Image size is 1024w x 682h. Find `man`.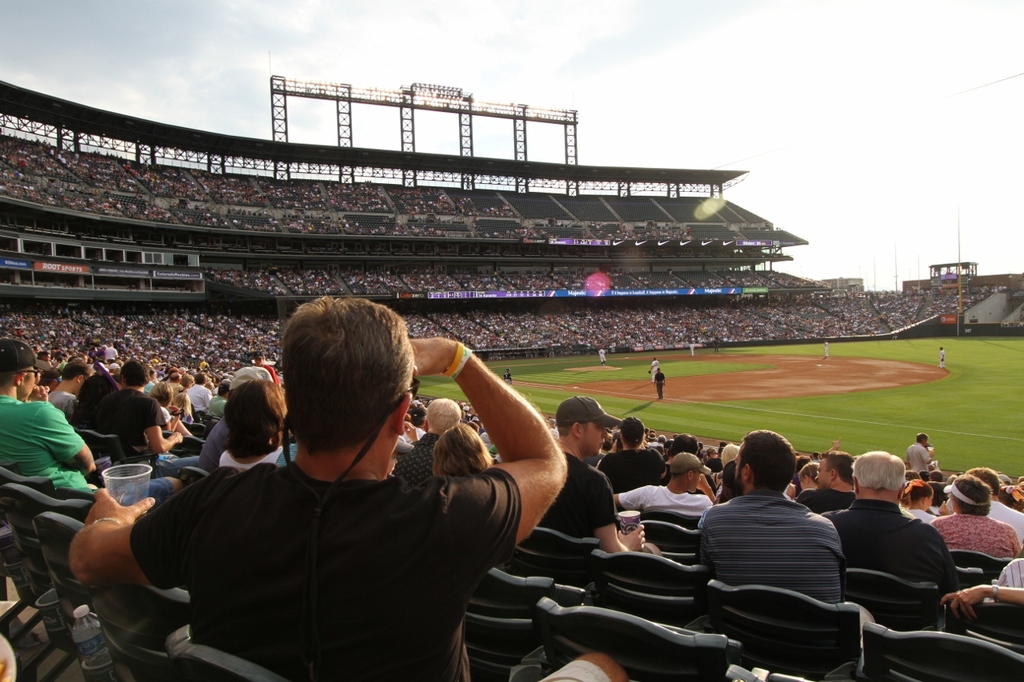
(x1=86, y1=359, x2=194, y2=465).
